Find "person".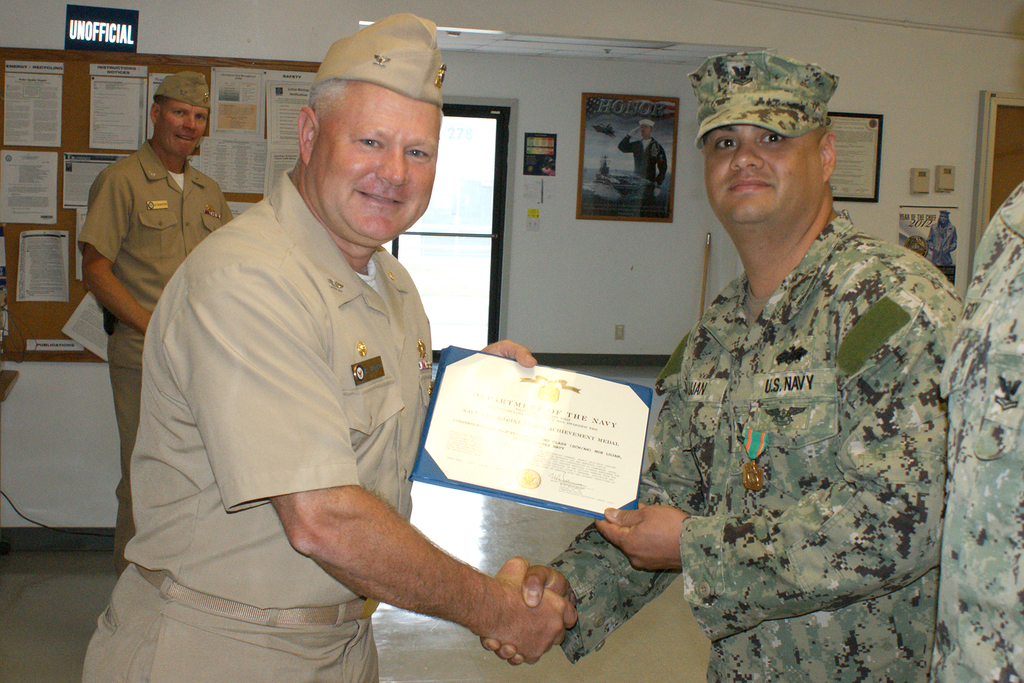
rect(929, 181, 1023, 682).
